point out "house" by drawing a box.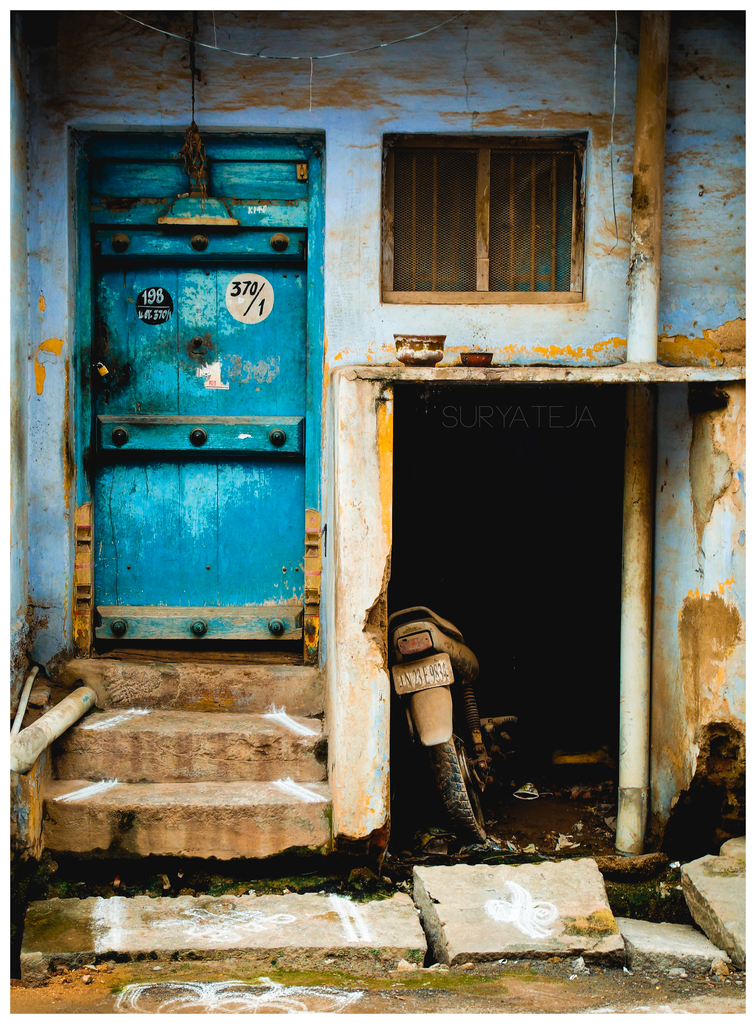
(0, 0, 755, 1023).
